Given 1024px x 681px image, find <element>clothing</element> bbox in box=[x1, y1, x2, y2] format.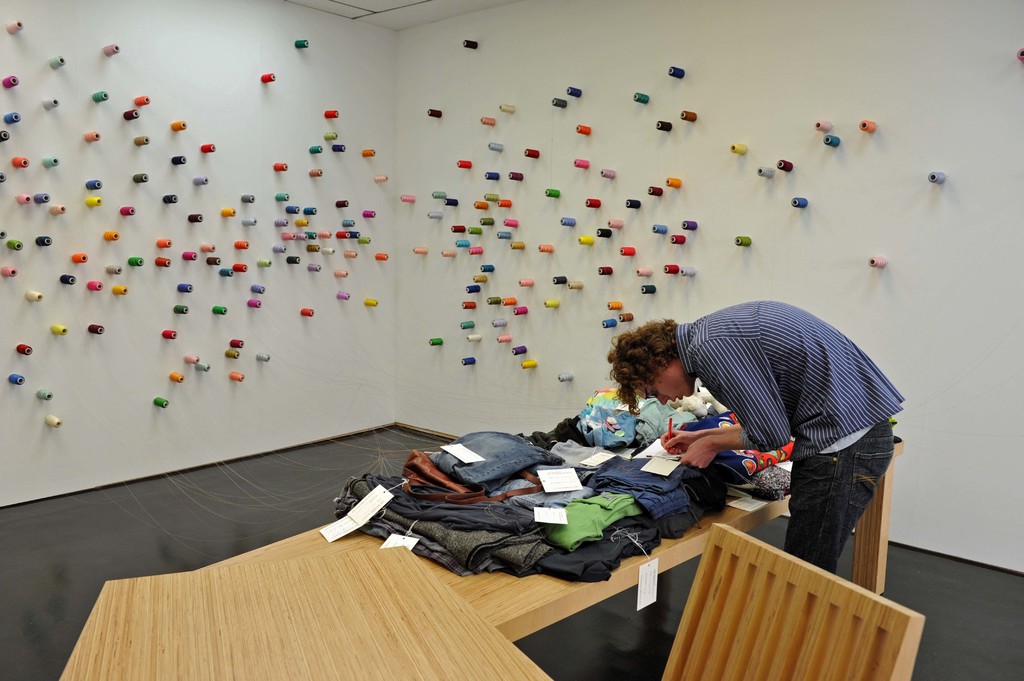
box=[652, 298, 910, 557].
